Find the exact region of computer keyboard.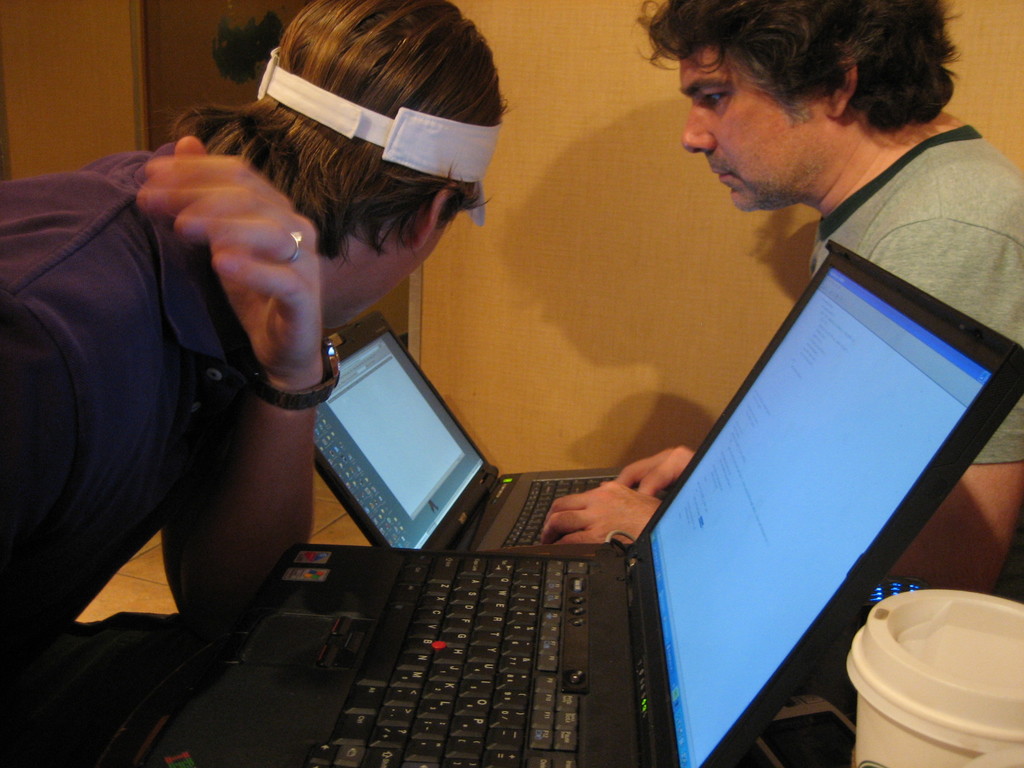
Exact region: bbox=[497, 471, 618, 546].
